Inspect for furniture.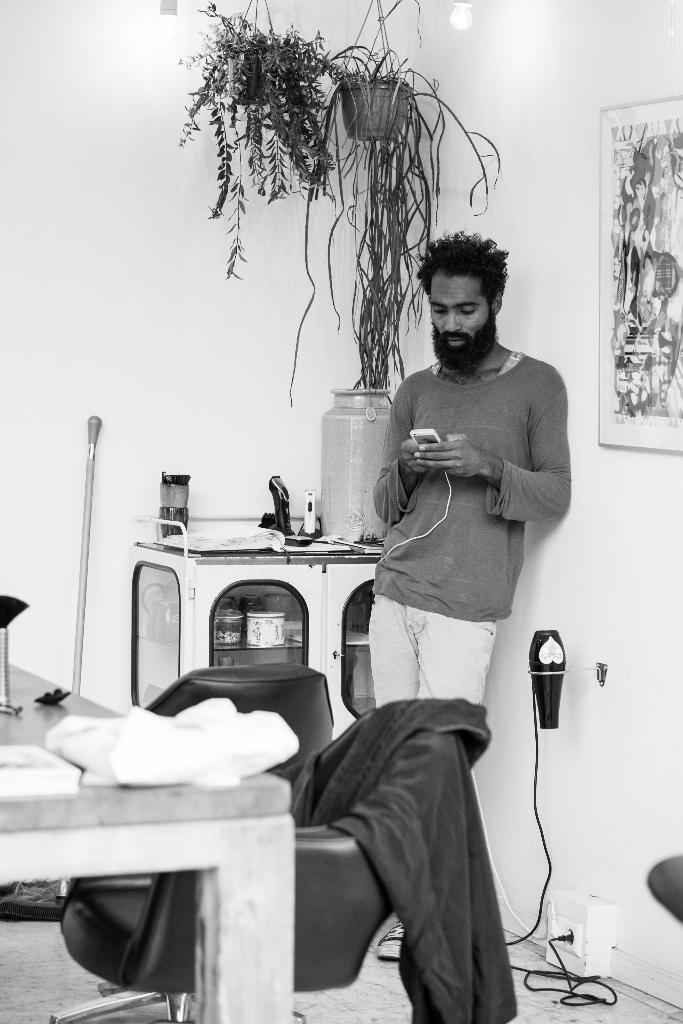
Inspection: bbox(127, 543, 381, 742).
